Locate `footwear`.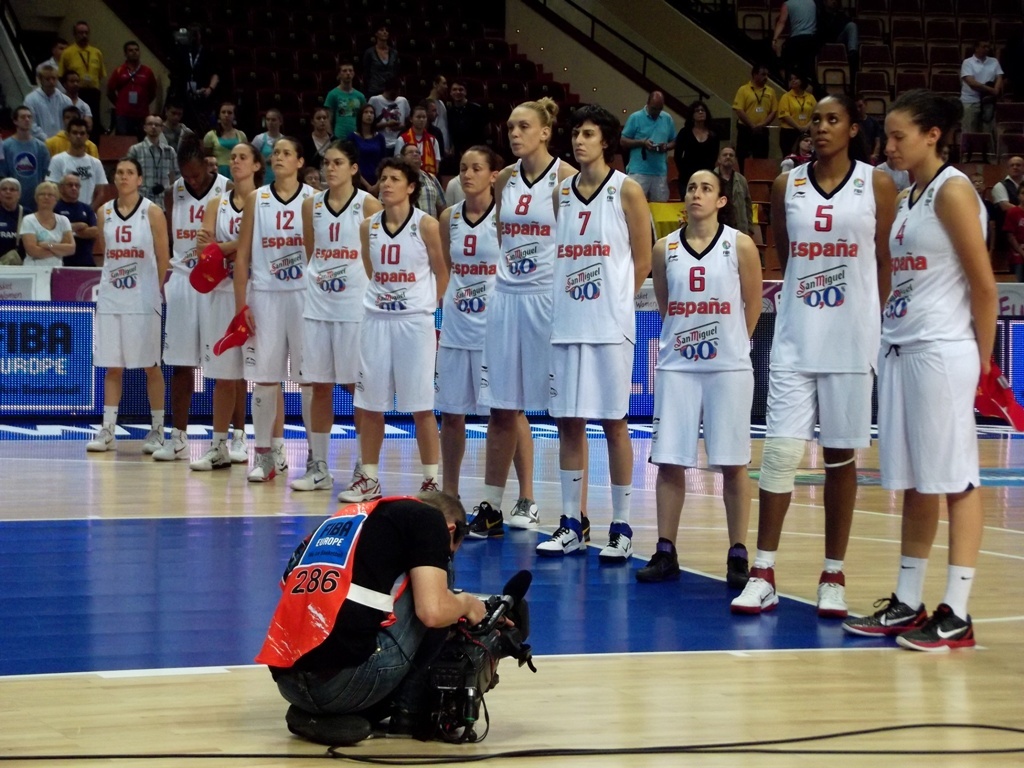
Bounding box: rect(143, 423, 165, 451).
